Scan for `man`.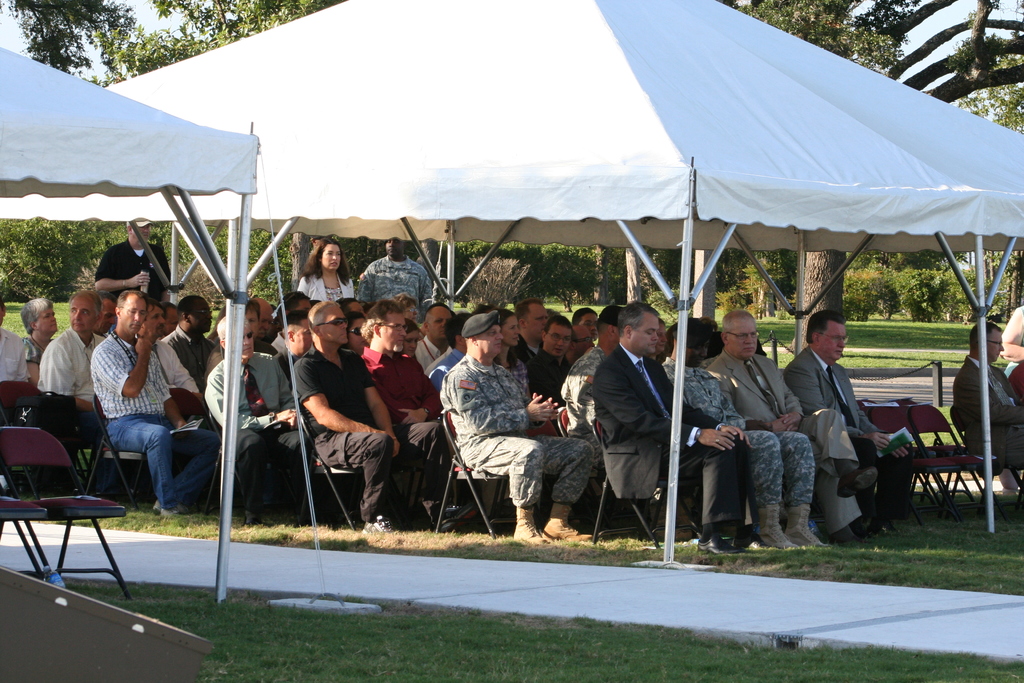
Scan result: pyautogui.locateOnScreen(95, 226, 168, 298).
